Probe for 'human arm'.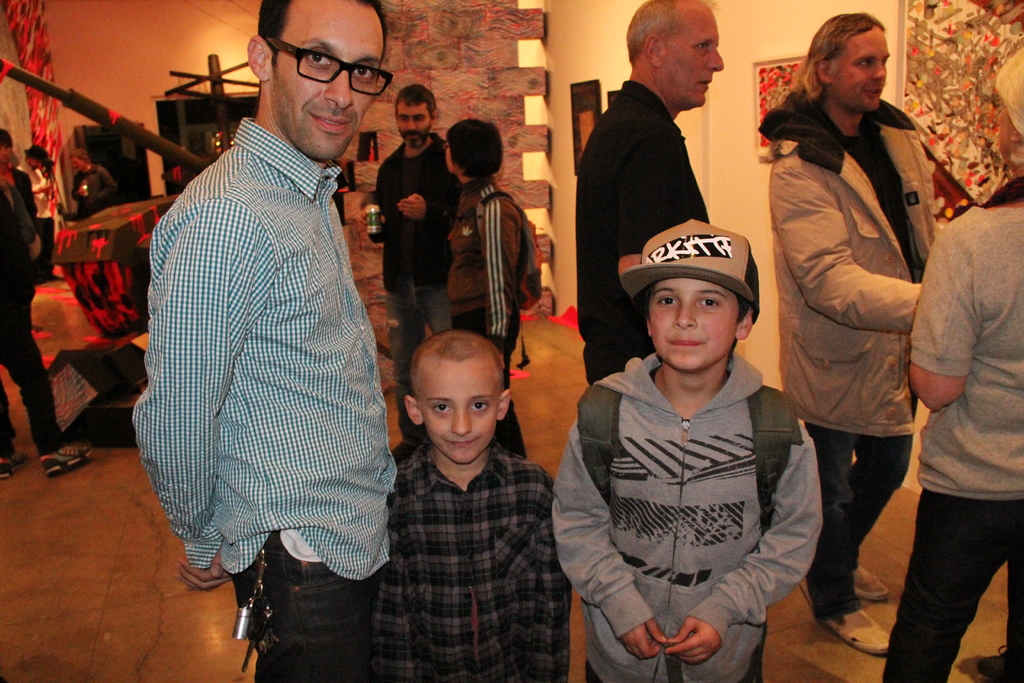
Probe result: <box>899,211,970,414</box>.
